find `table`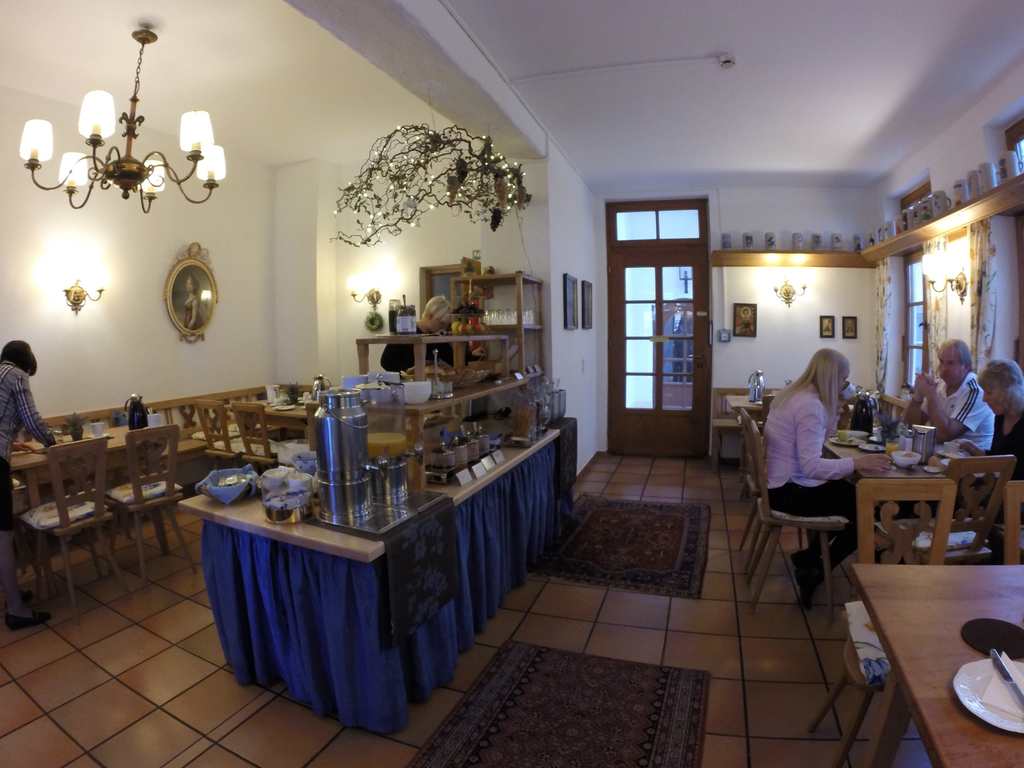
163 415 542 760
